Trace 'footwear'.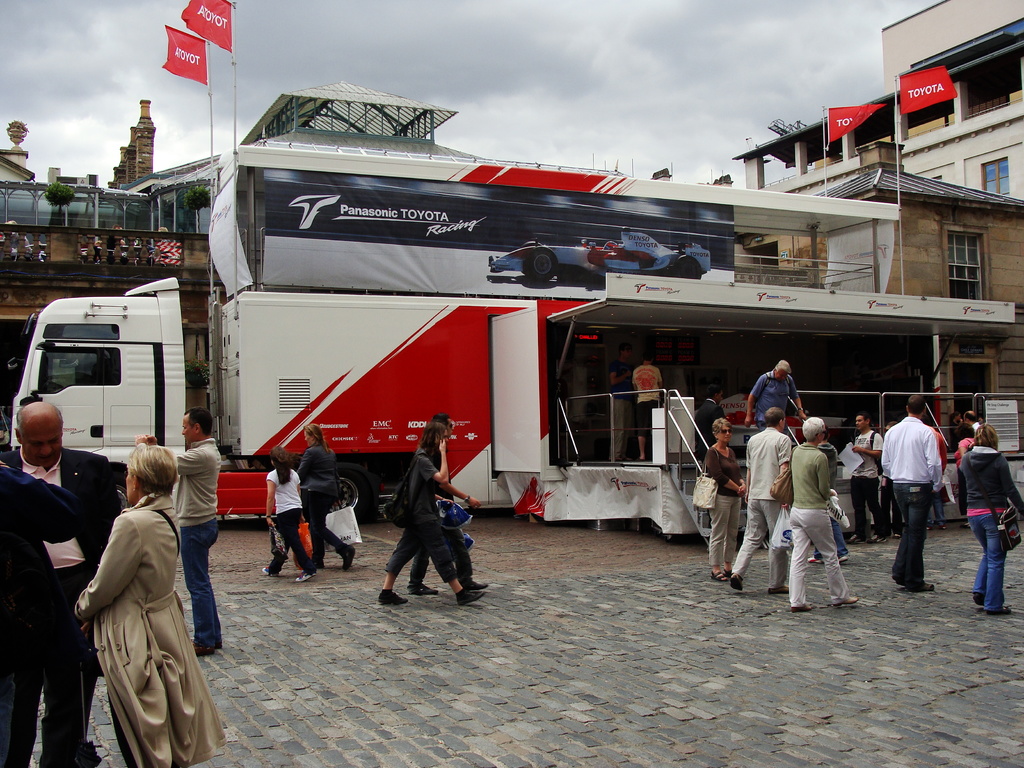
Traced to locate(370, 587, 413, 612).
